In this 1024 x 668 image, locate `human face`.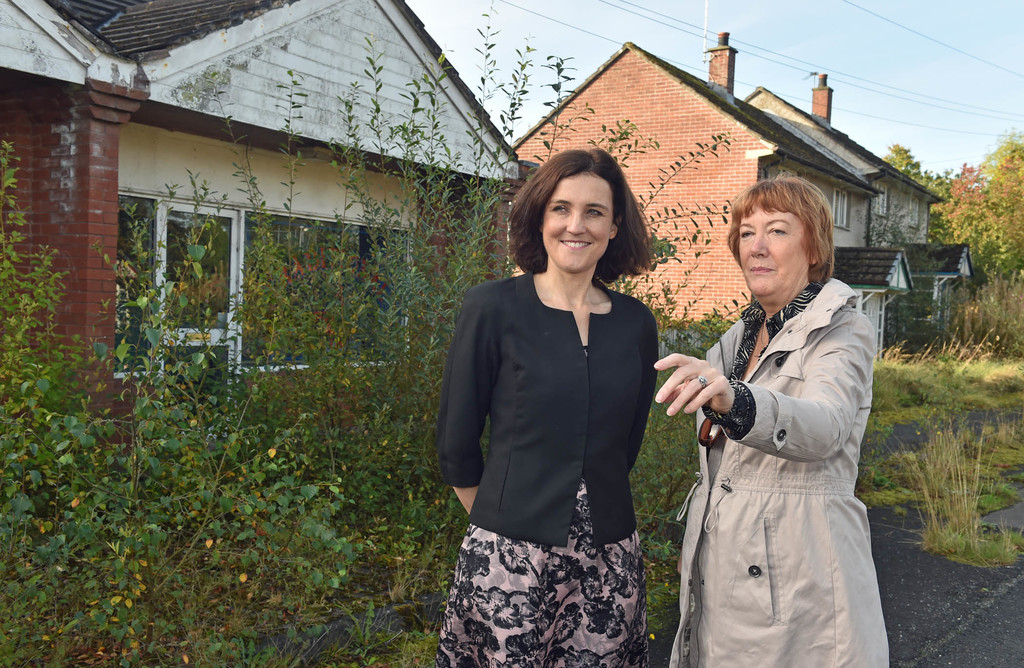
Bounding box: bbox(541, 175, 616, 276).
